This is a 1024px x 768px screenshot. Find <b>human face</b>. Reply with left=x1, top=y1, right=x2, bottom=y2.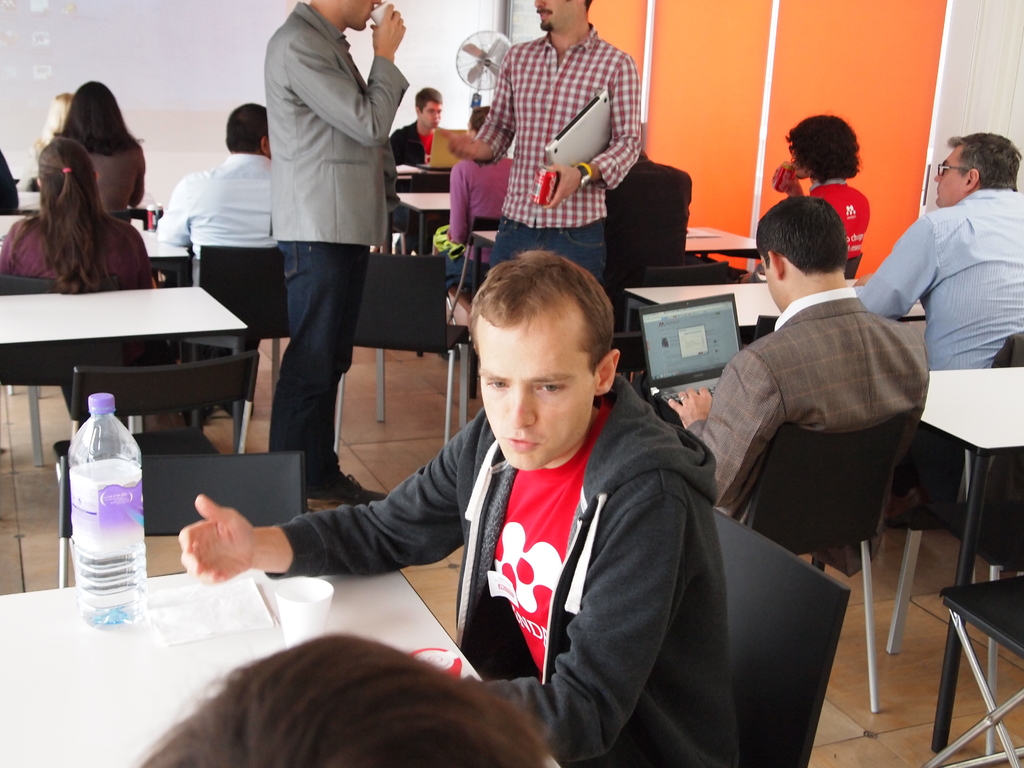
left=340, top=0, right=381, bottom=31.
